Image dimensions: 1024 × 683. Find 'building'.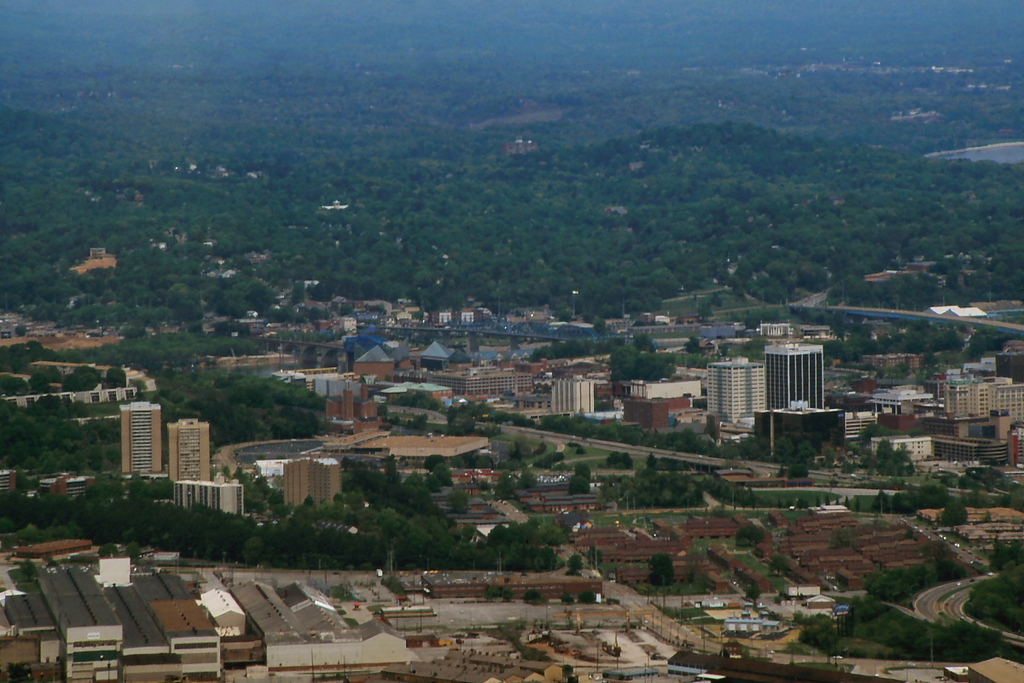
706,362,768,431.
